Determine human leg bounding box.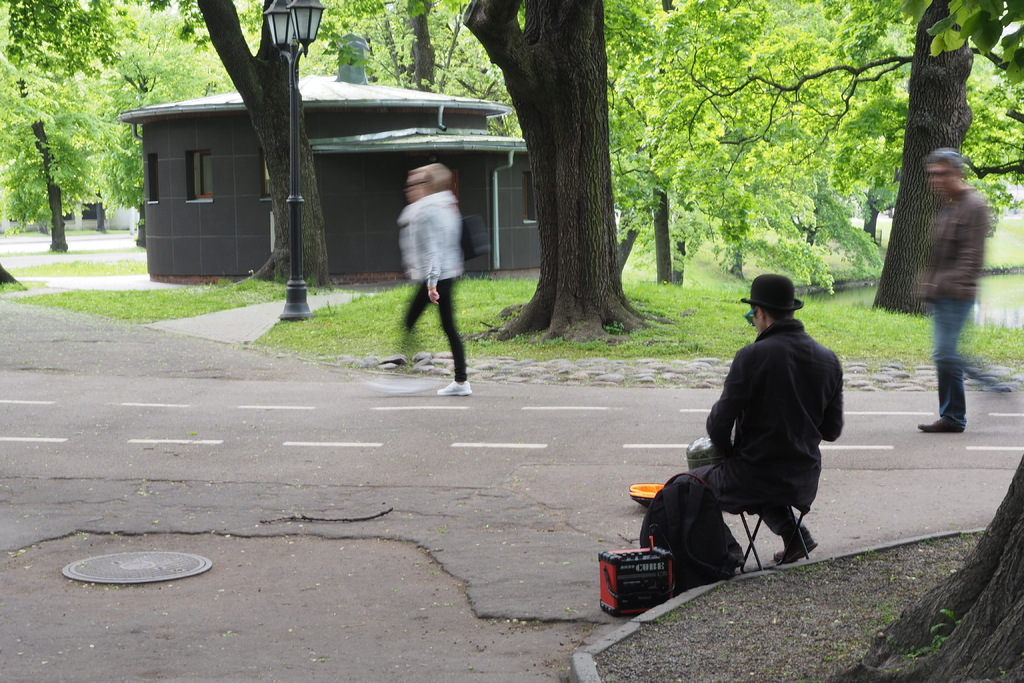
Determined: [left=436, top=260, right=472, bottom=395].
